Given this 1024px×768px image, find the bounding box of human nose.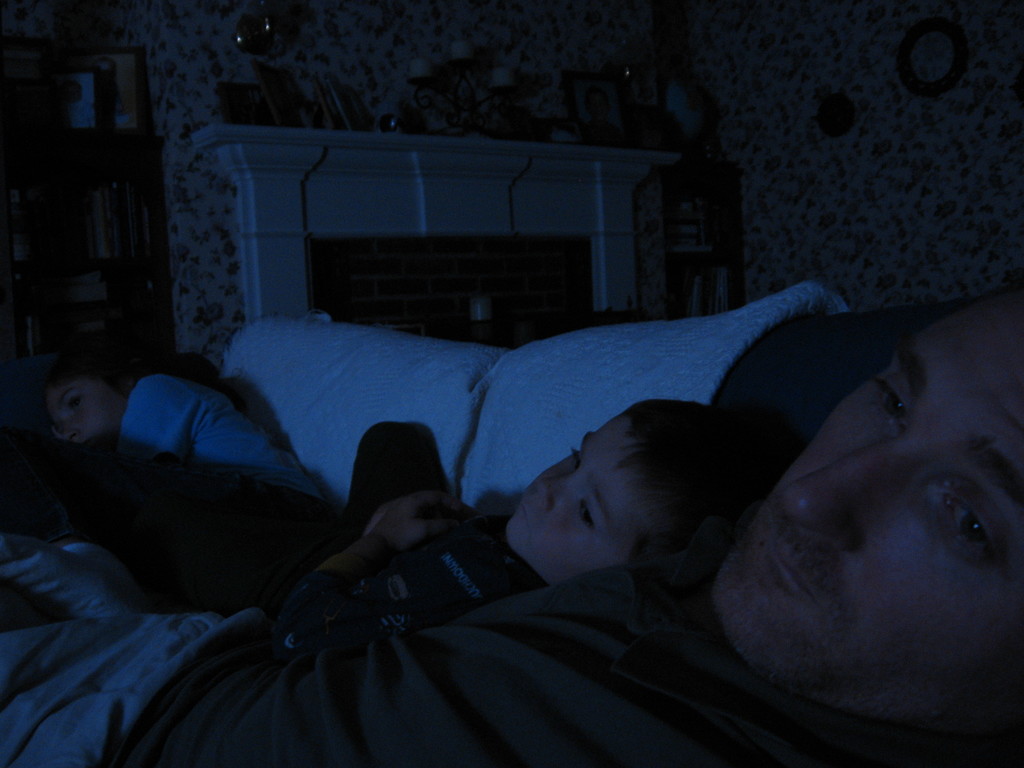
532/474/579/518.
